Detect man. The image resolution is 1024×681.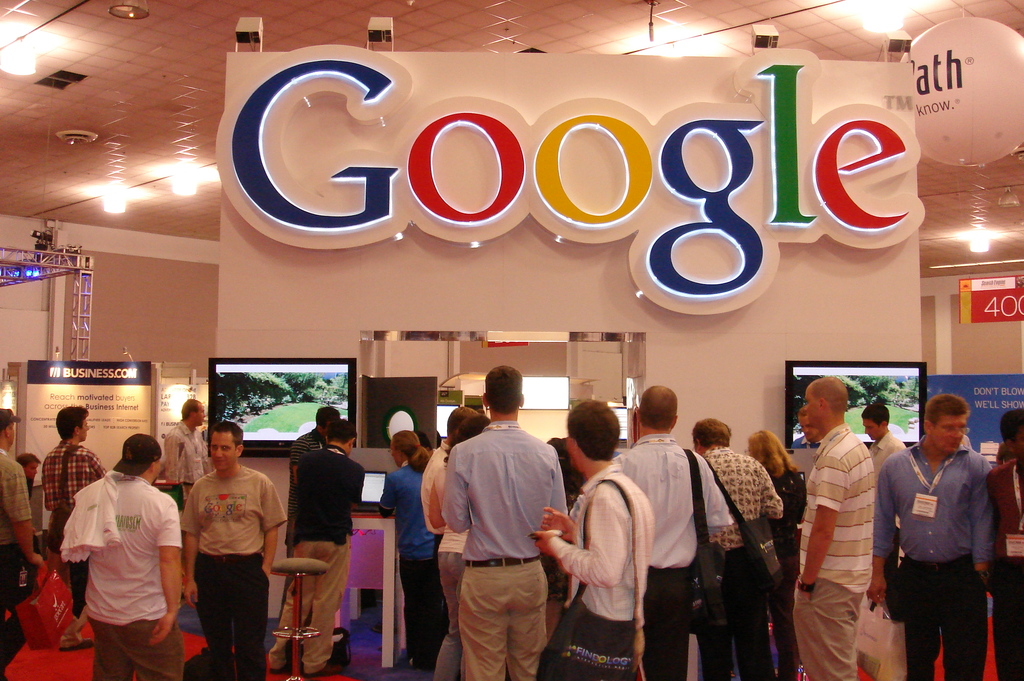
select_region(668, 420, 785, 680).
